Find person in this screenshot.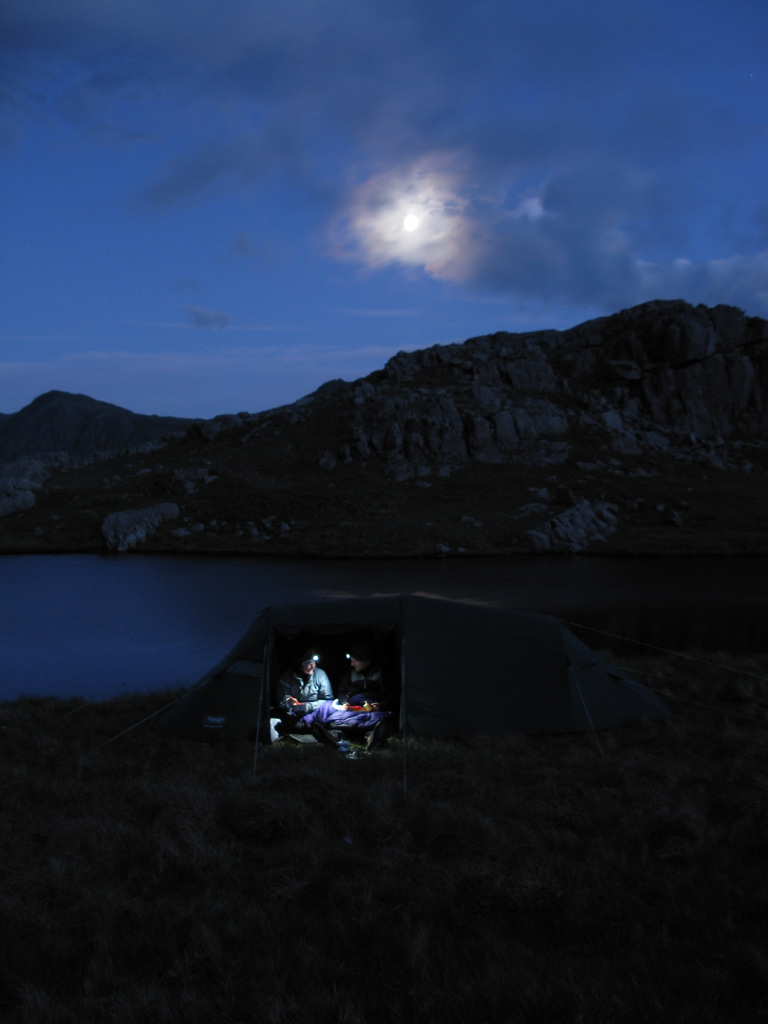
The bounding box for person is {"x1": 281, "y1": 650, "x2": 332, "y2": 713}.
